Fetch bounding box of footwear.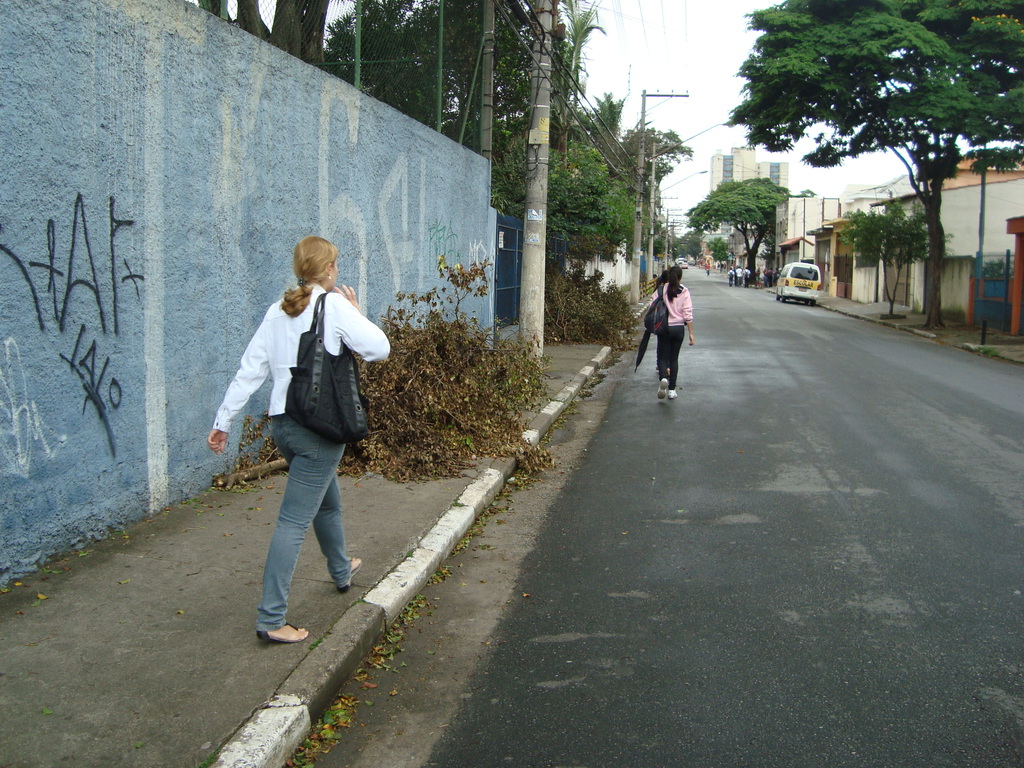
Bbox: pyautogui.locateOnScreen(252, 621, 314, 648).
